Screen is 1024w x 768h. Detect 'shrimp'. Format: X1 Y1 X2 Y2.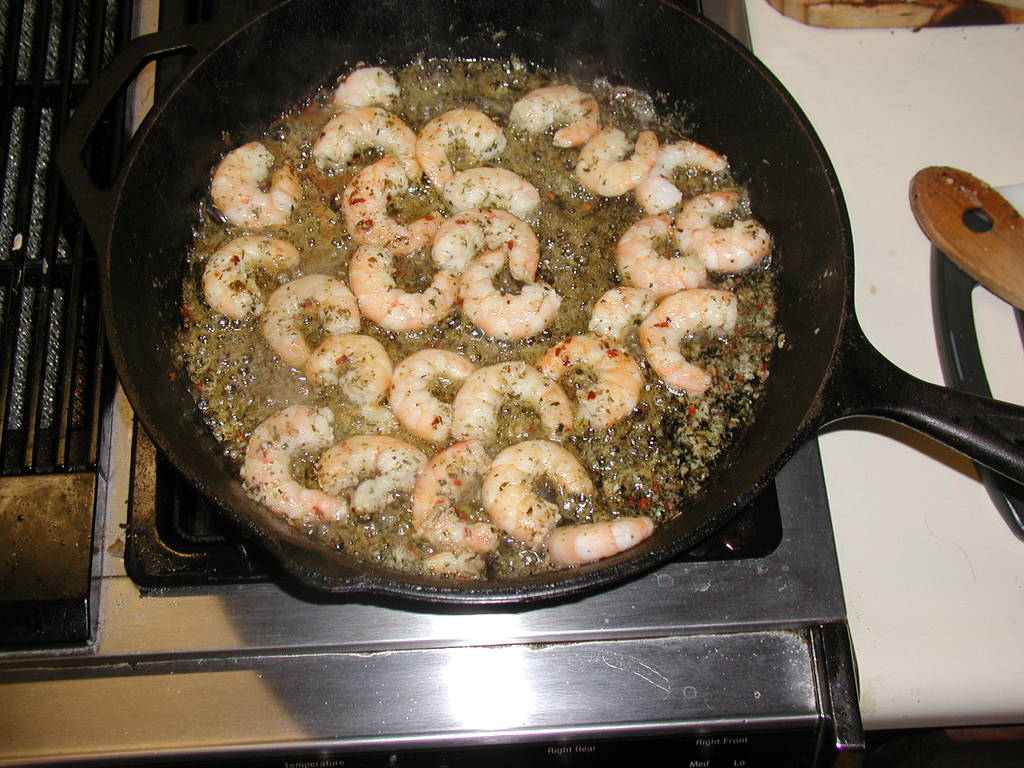
341 150 434 258.
